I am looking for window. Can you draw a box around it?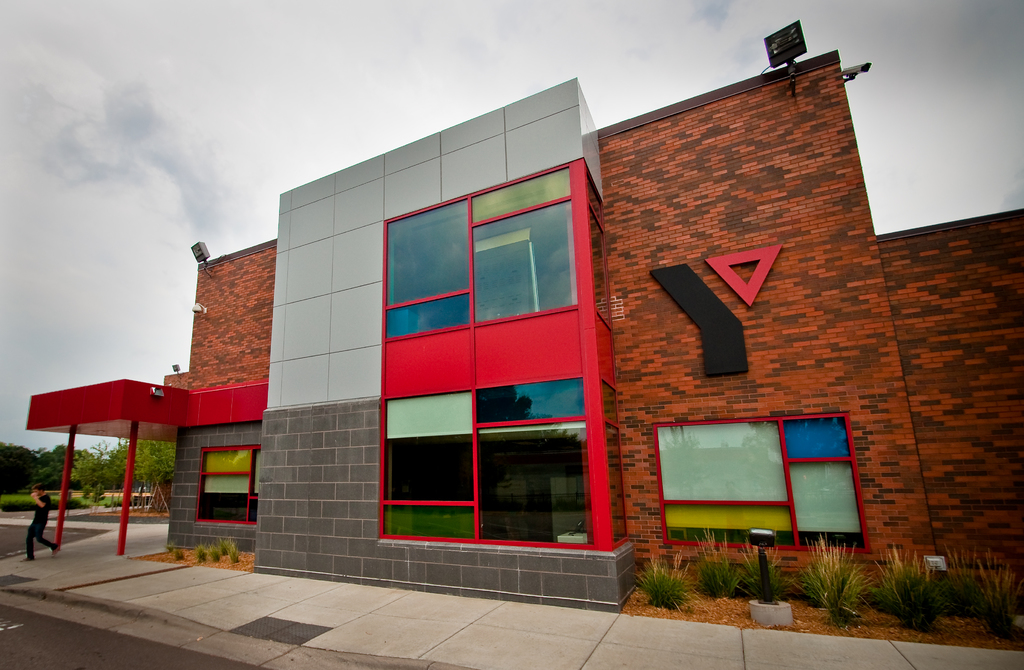
Sure, the bounding box is <bbox>582, 178, 614, 331</bbox>.
